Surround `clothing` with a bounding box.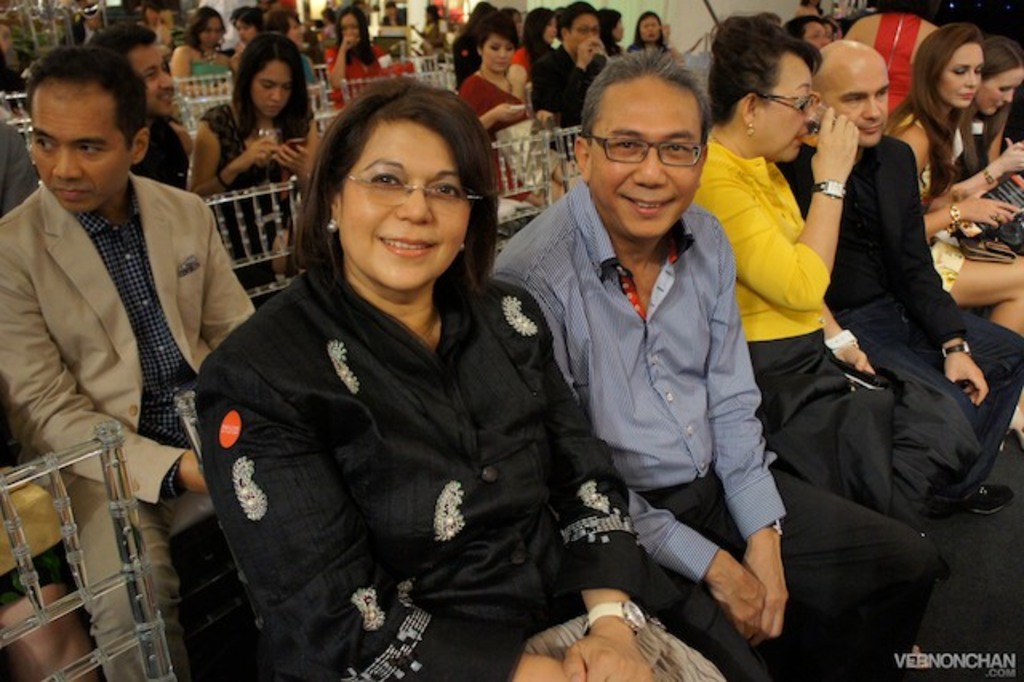
BBox(205, 93, 309, 293).
